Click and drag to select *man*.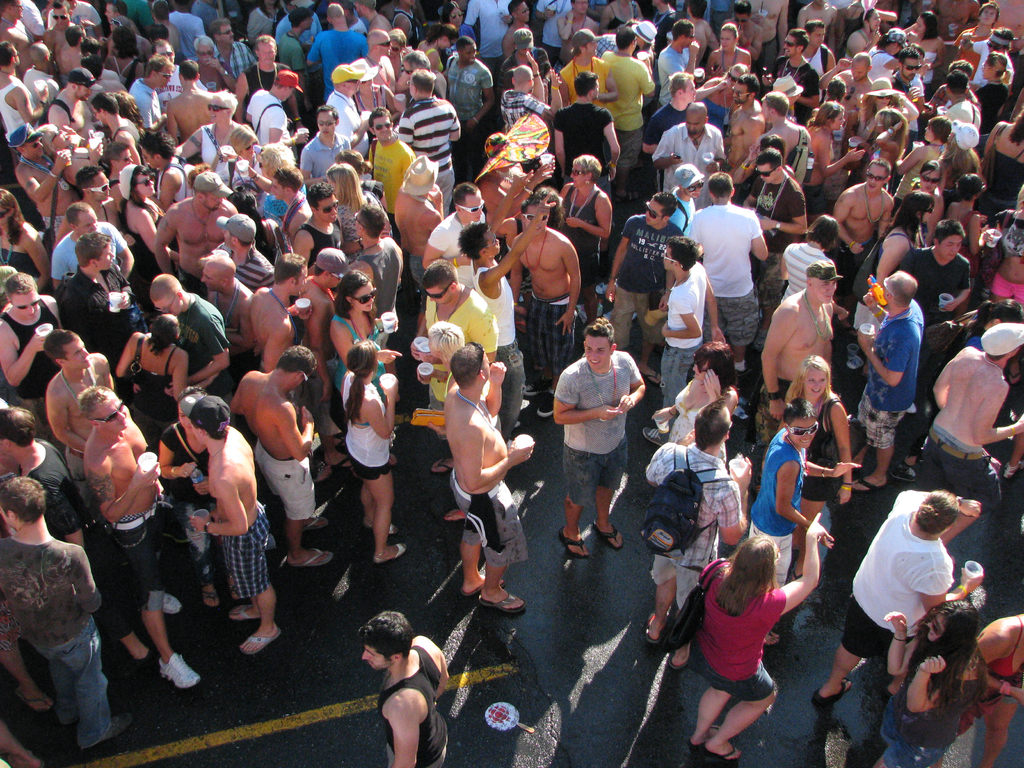
Selection: select_region(55, 26, 83, 78).
